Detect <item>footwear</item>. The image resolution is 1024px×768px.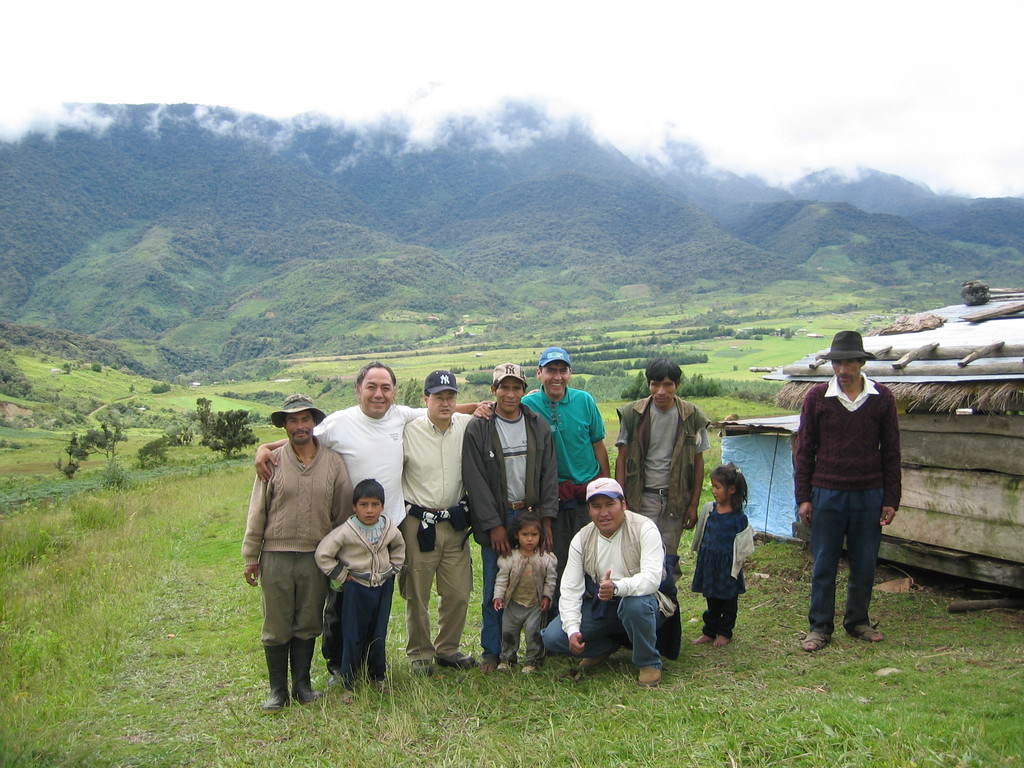
box(851, 624, 884, 644).
